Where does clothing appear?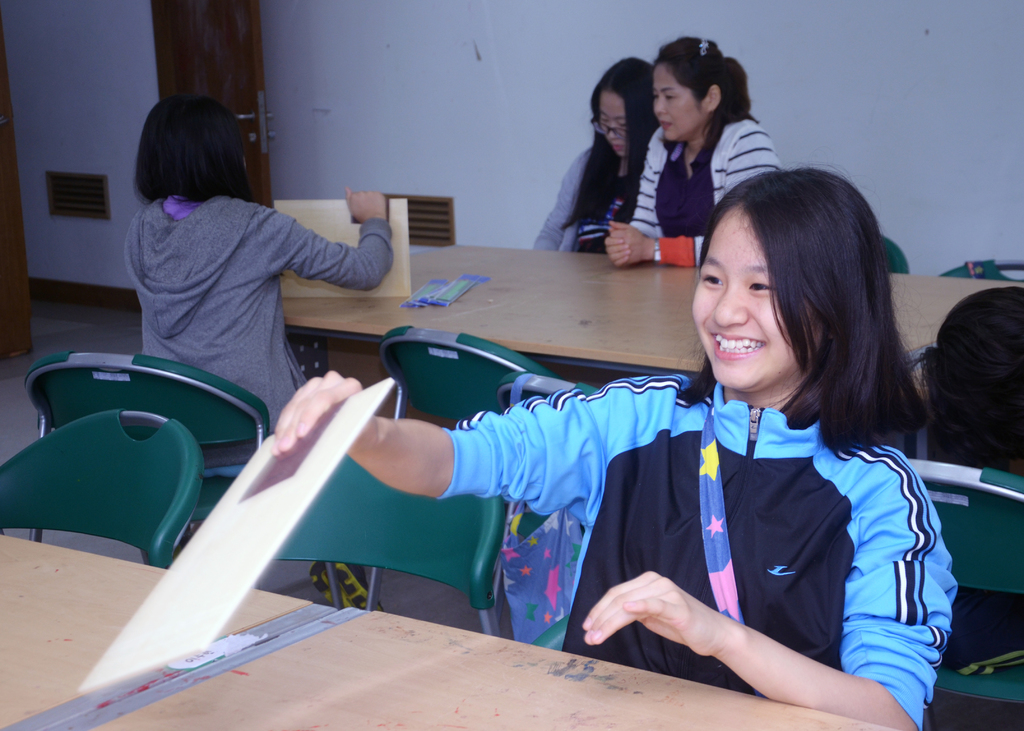
Appears at locate(490, 307, 973, 711).
